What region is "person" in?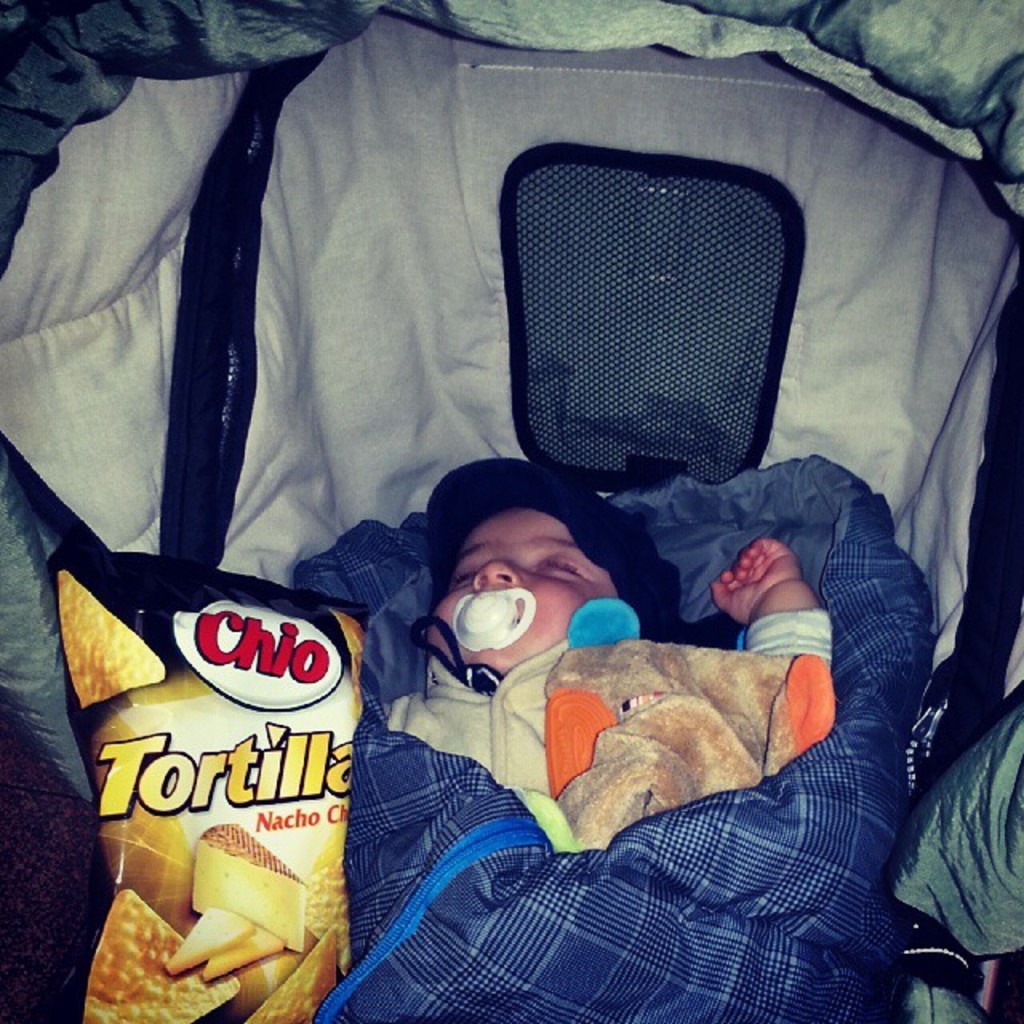
<region>390, 477, 850, 837</region>.
